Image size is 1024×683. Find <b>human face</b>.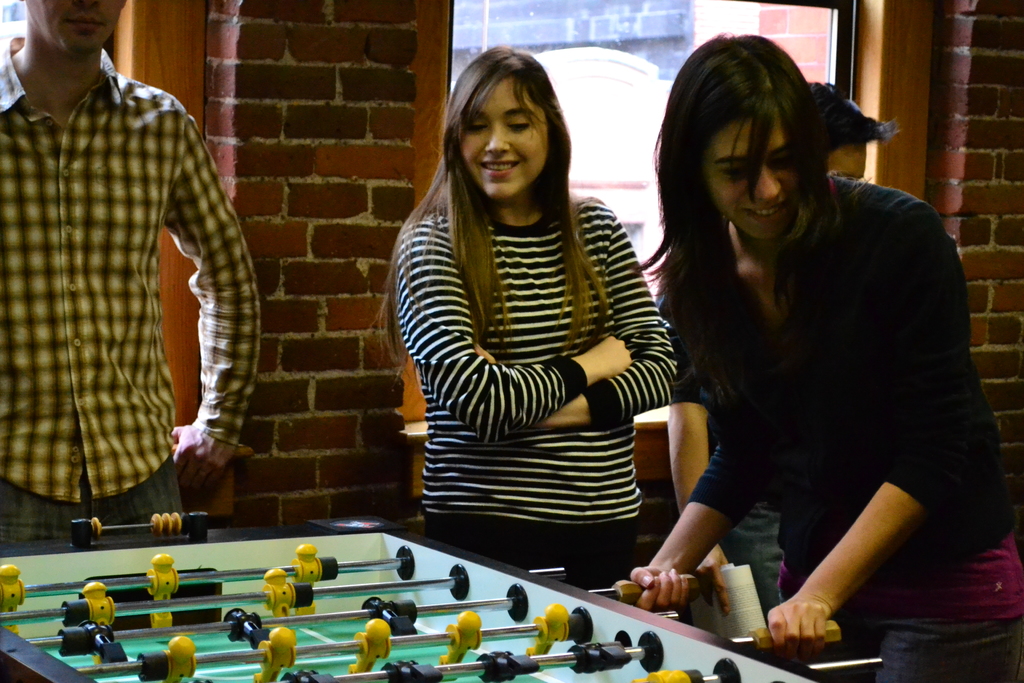
crop(465, 75, 553, 200).
